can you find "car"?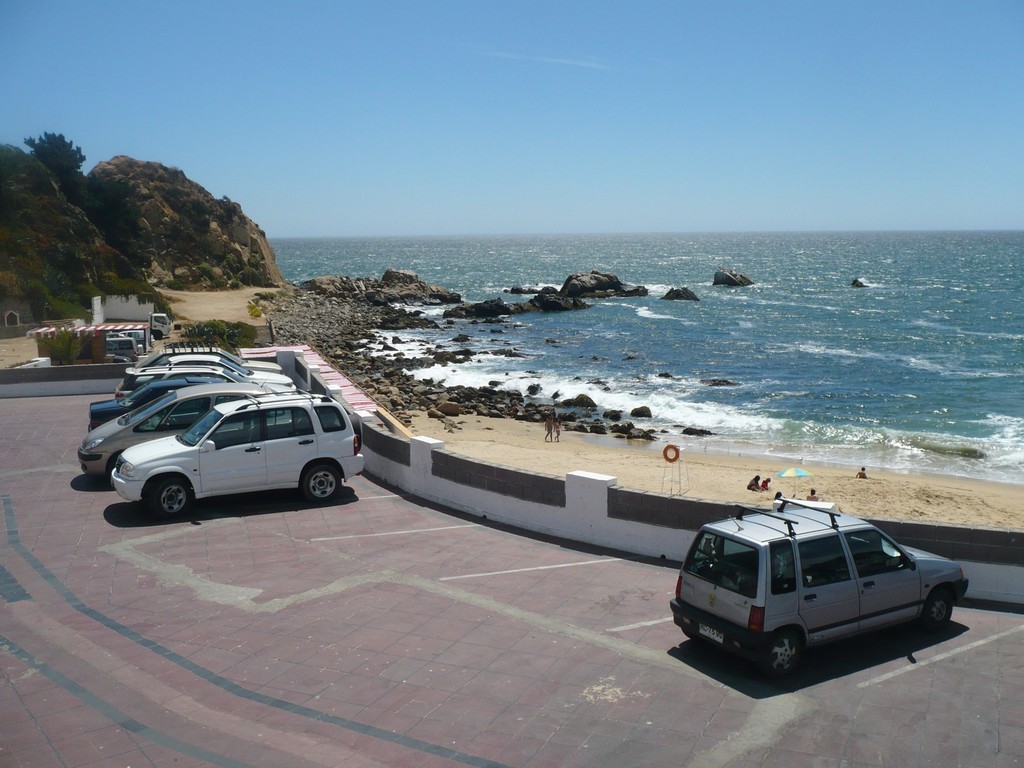
Yes, bounding box: region(665, 491, 965, 680).
